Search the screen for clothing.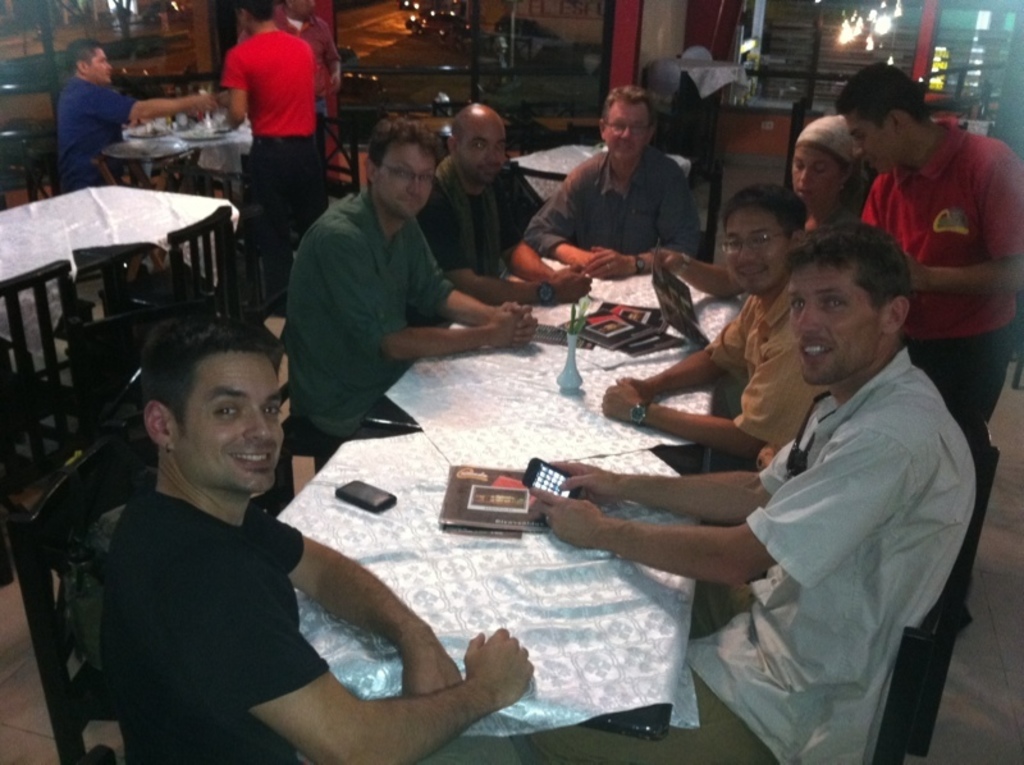
Found at [214, 9, 328, 211].
